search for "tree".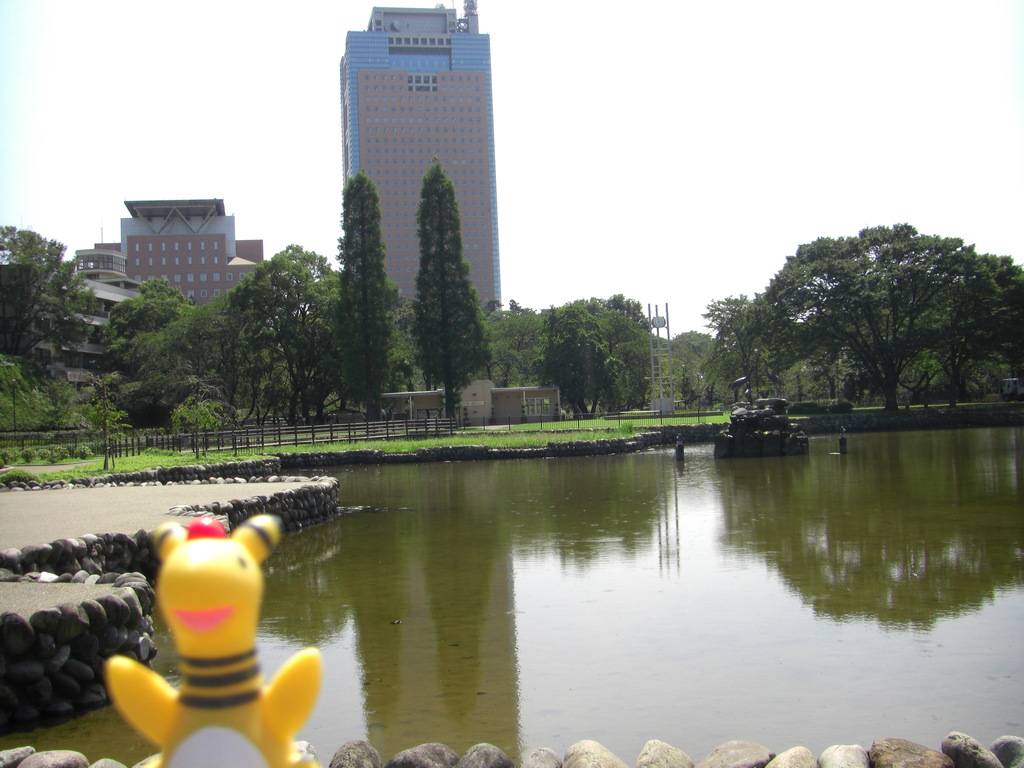
Found at select_region(384, 122, 493, 425).
